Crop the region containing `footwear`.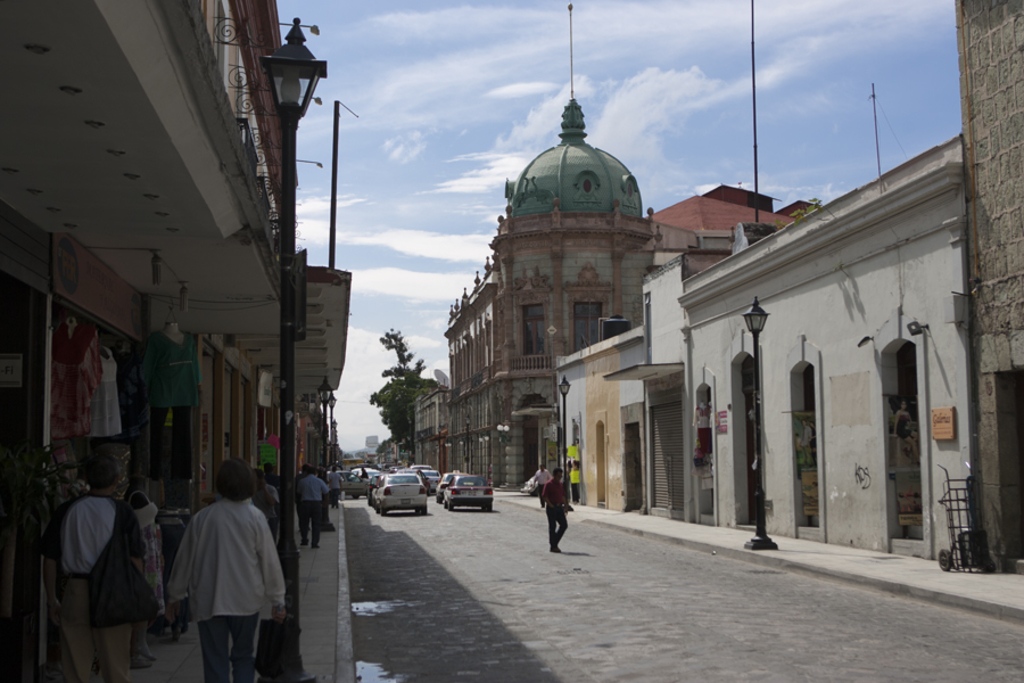
Crop region: left=309, top=543, right=322, bottom=549.
